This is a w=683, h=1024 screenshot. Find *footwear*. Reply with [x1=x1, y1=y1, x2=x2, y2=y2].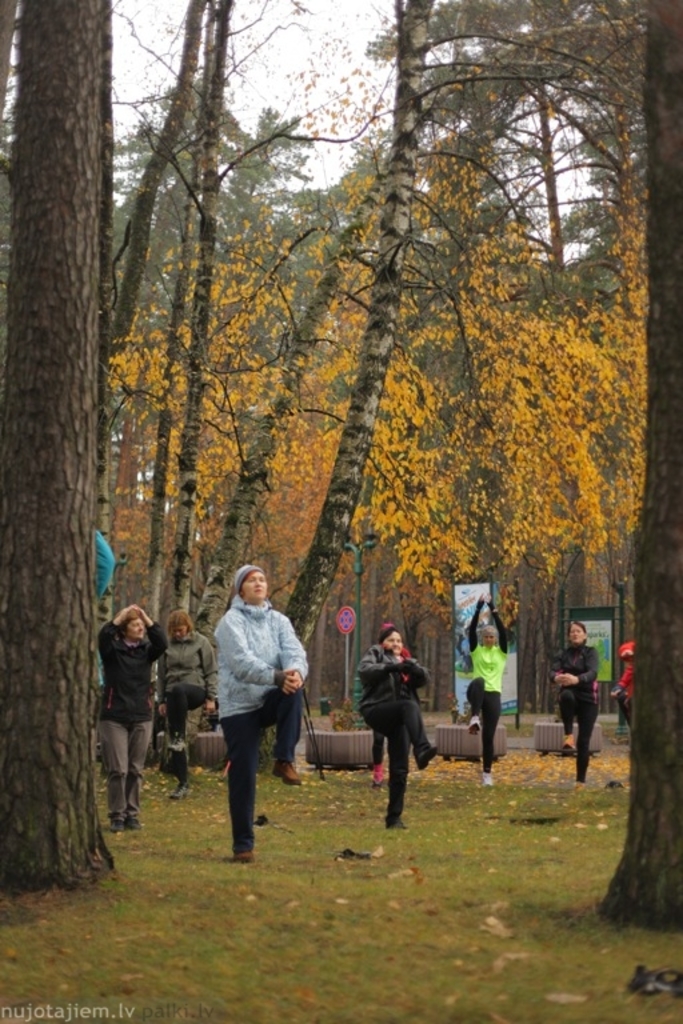
[x1=576, y1=776, x2=584, y2=788].
